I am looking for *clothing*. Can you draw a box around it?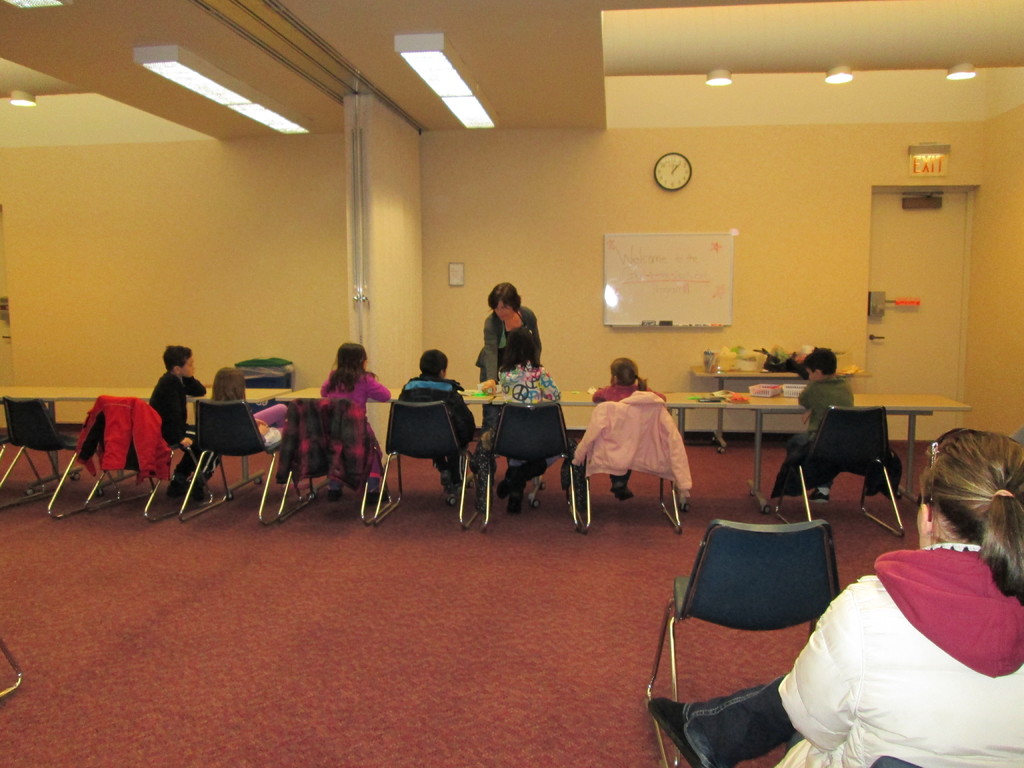
Sure, the bounding box is 762/430/904/503.
